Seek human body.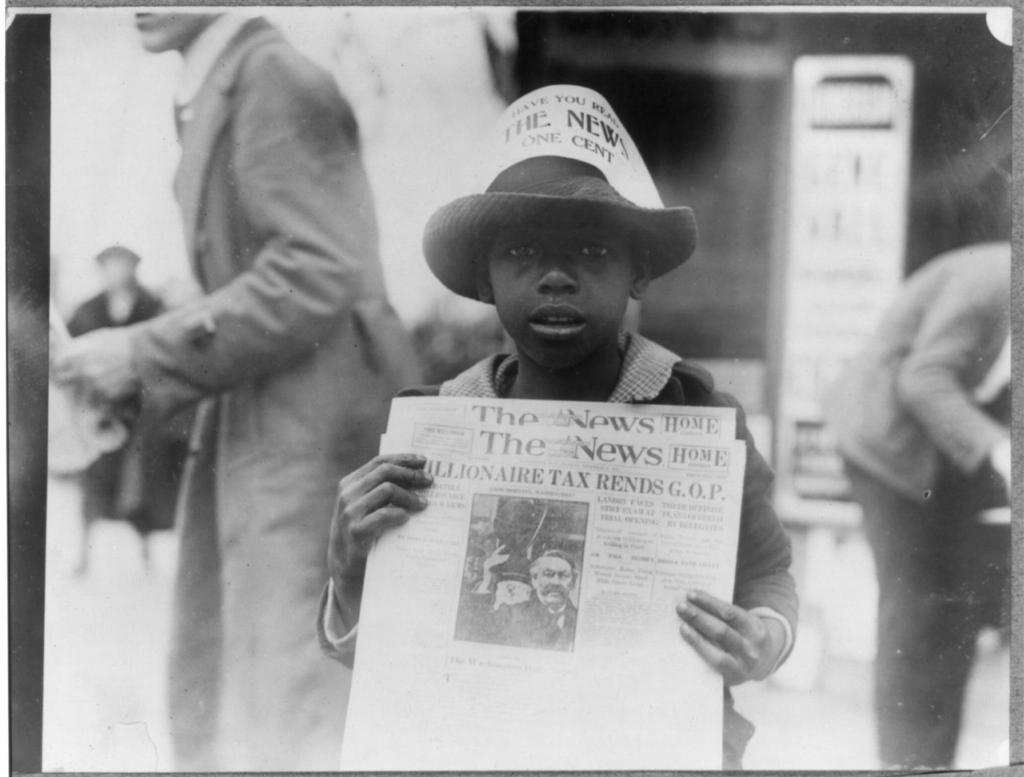
<region>814, 243, 1015, 772</region>.
